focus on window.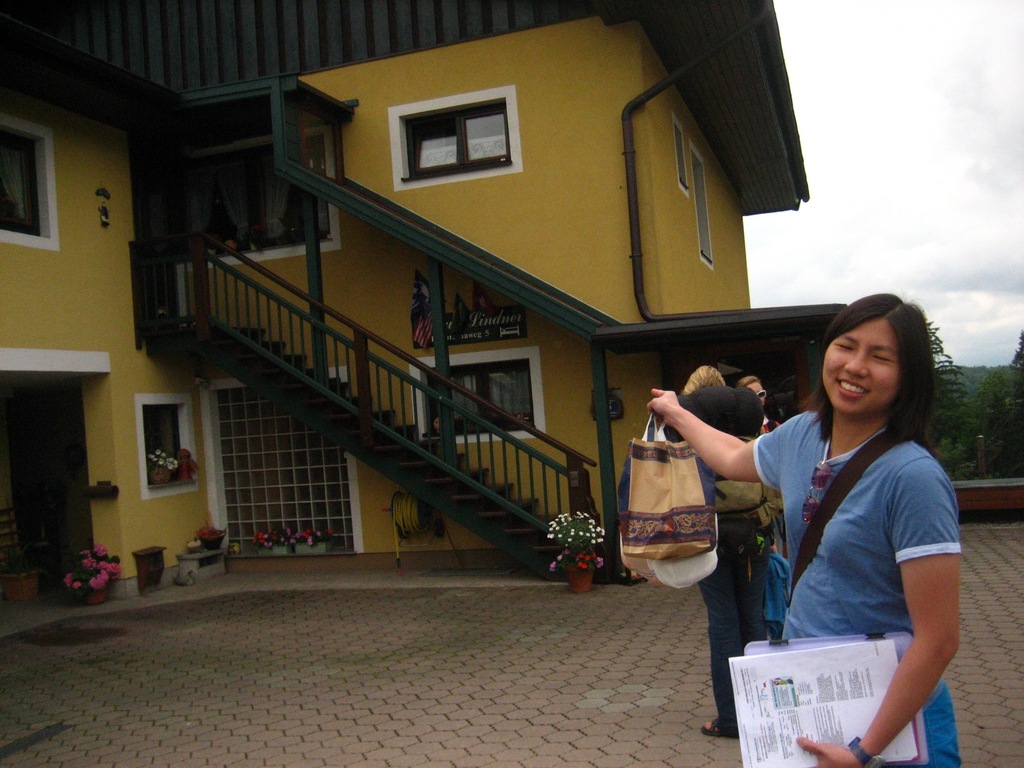
Focused at 1 109 58 251.
